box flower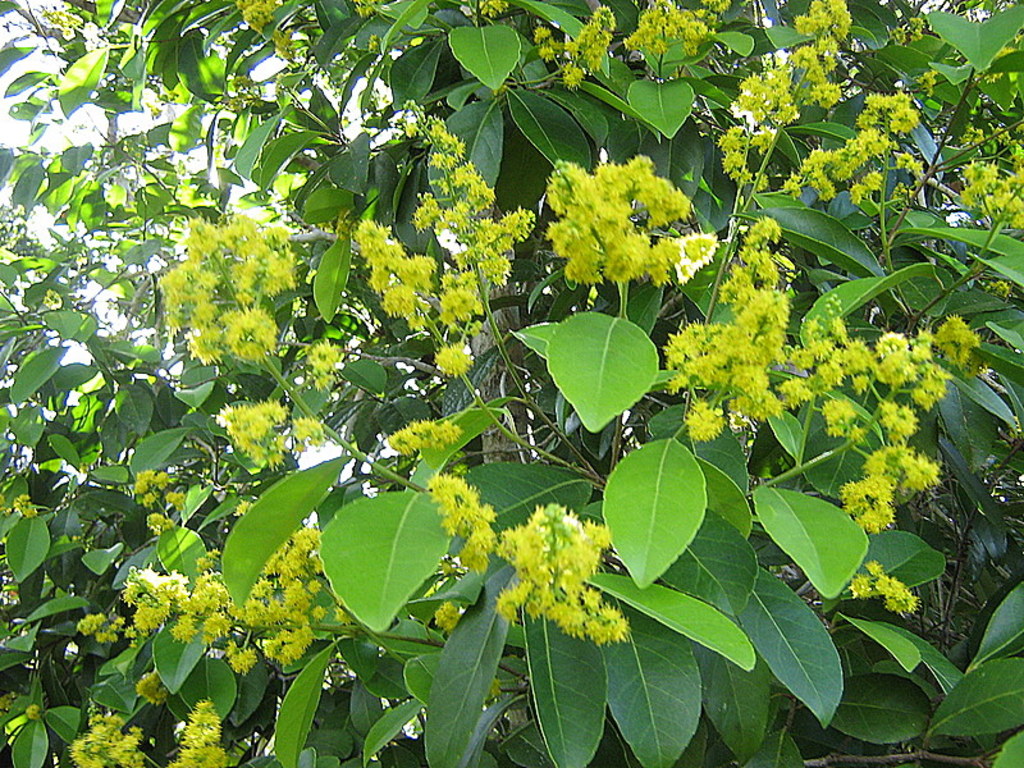
x1=150, y1=215, x2=303, y2=367
